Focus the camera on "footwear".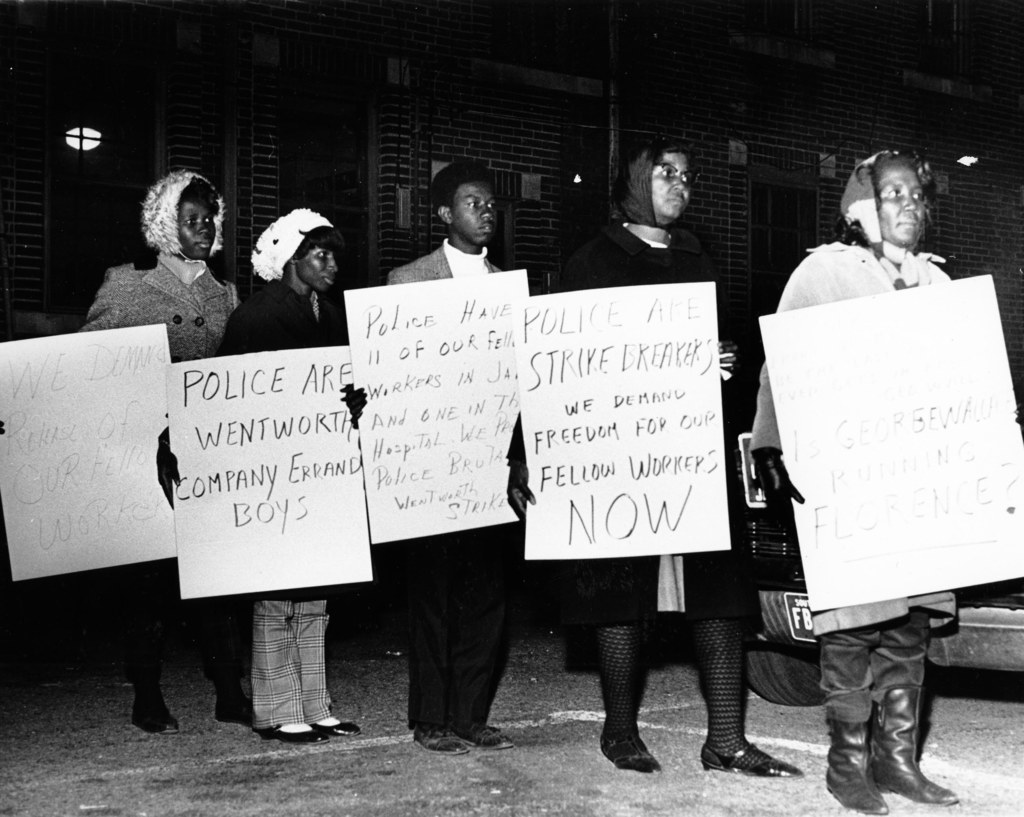
Focus region: 130/699/178/737.
